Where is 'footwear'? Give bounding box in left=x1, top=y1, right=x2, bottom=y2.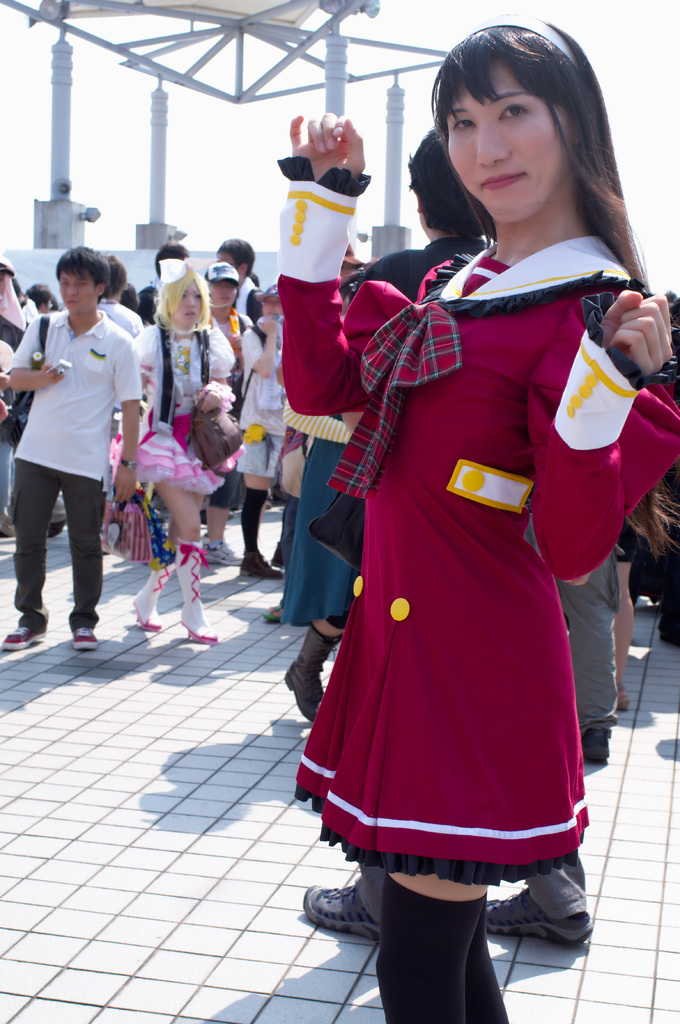
left=279, top=621, right=347, bottom=728.
